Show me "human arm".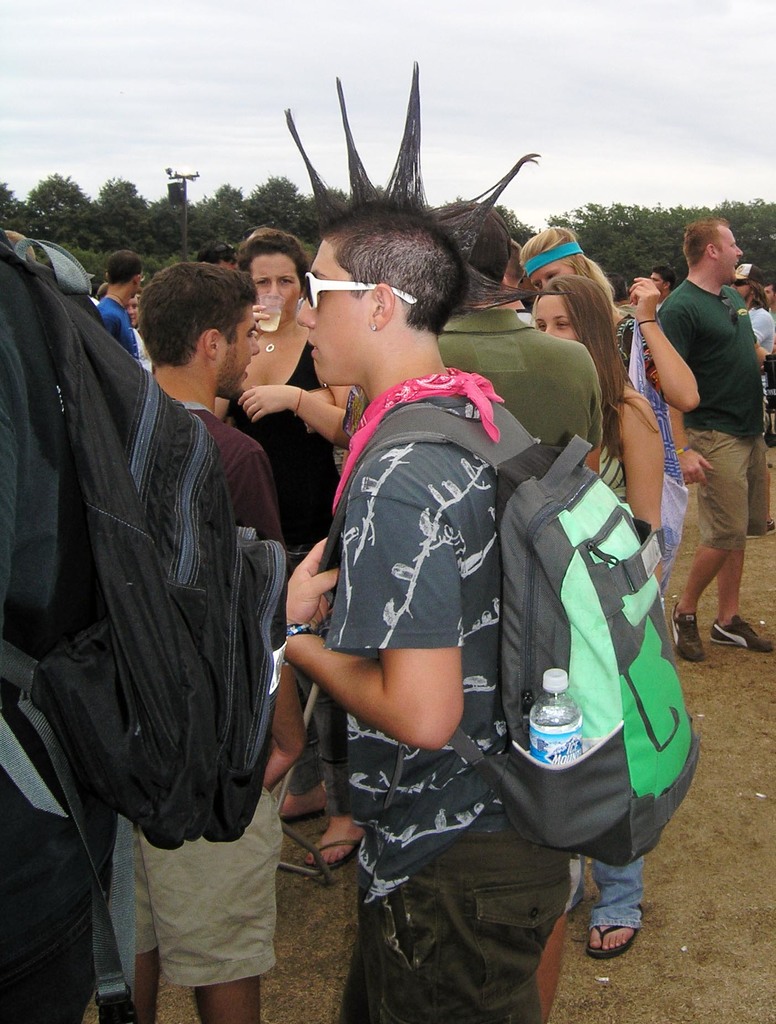
"human arm" is here: (579,372,614,468).
